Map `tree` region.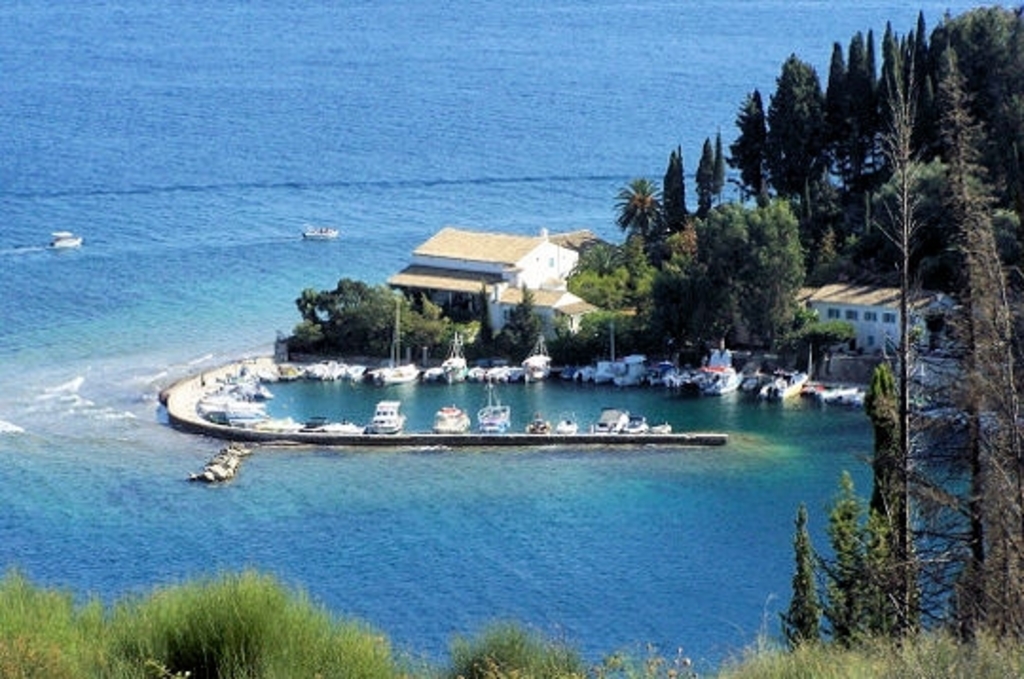
Mapped to [688, 133, 717, 199].
